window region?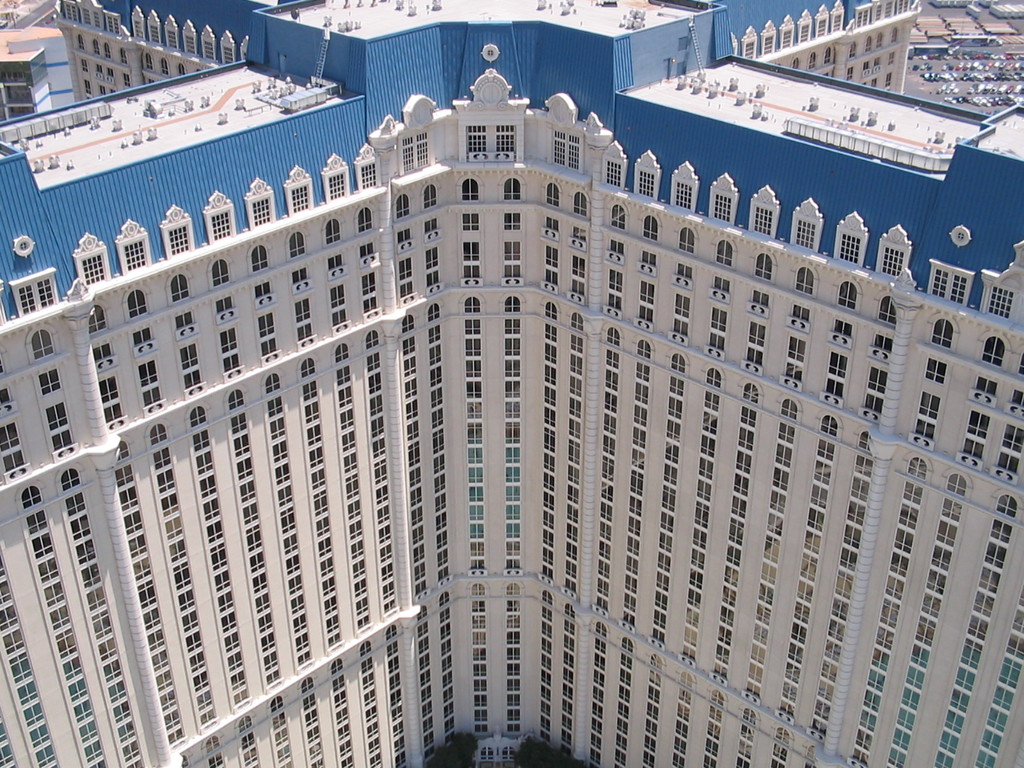
bbox(711, 192, 733, 218)
